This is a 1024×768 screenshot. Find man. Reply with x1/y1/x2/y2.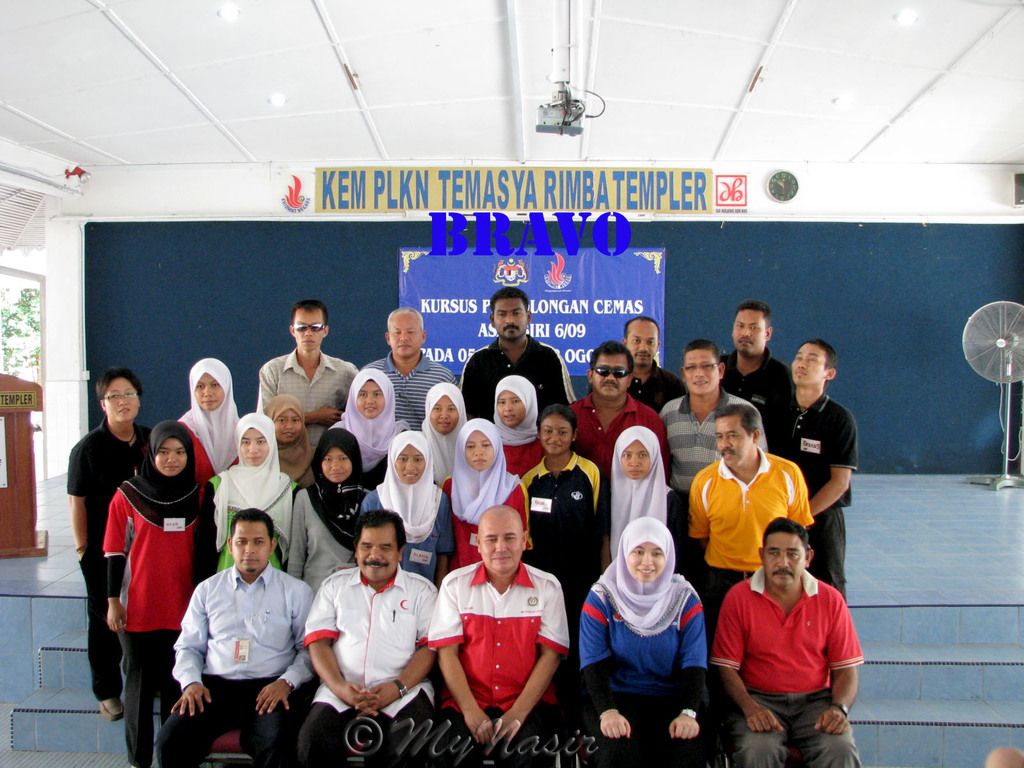
188/518/312/767.
